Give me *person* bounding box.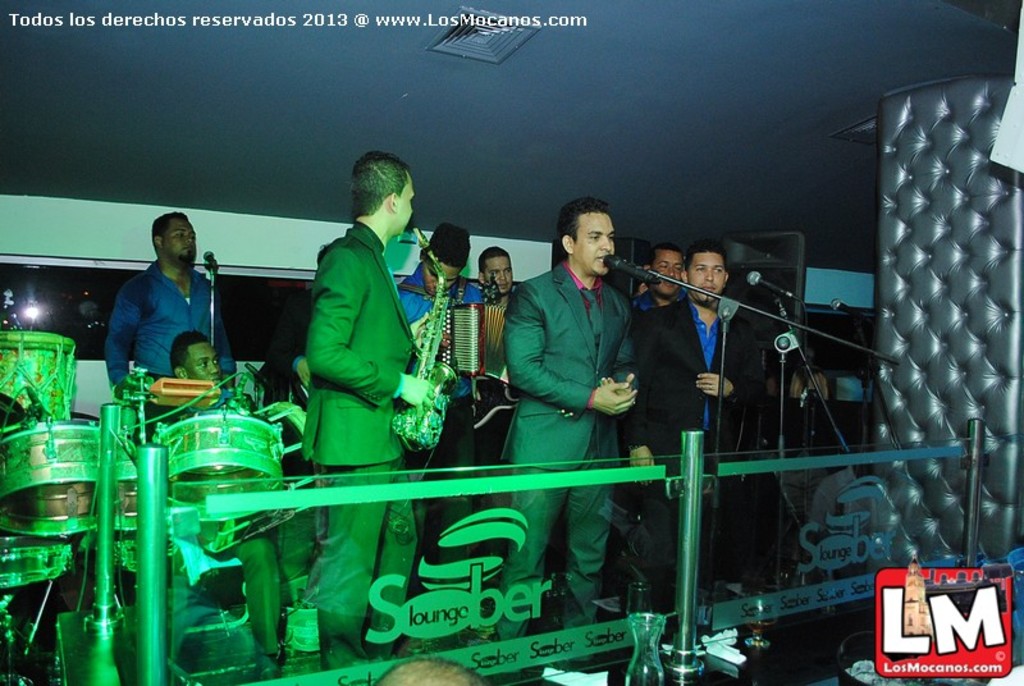
499, 192, 648, 685.
